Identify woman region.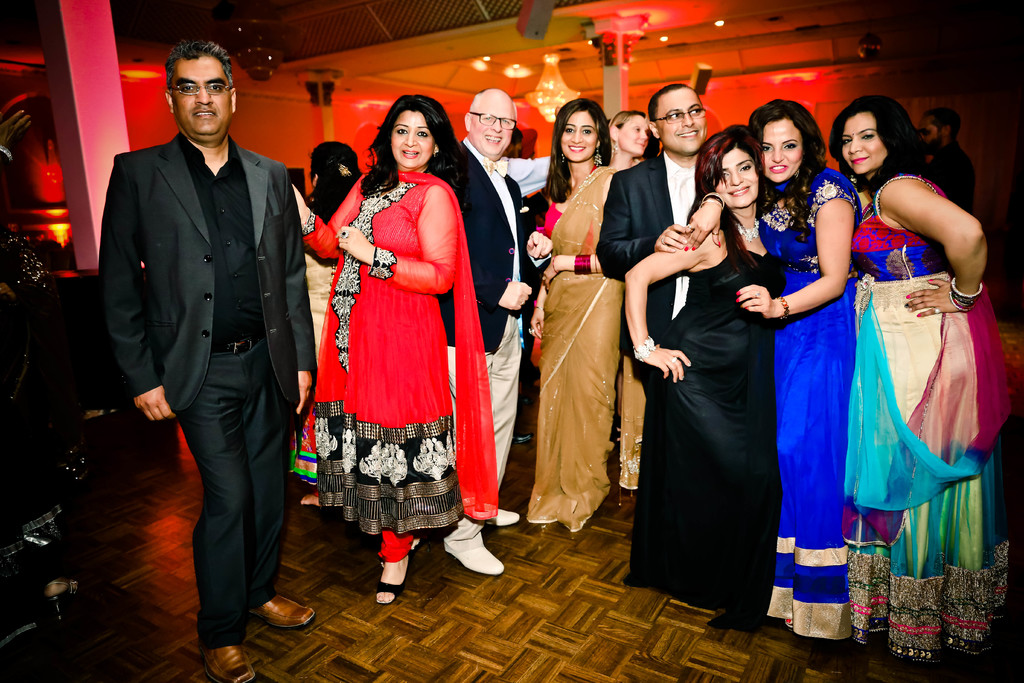
Region: box=[524, 99, 646, 533].
